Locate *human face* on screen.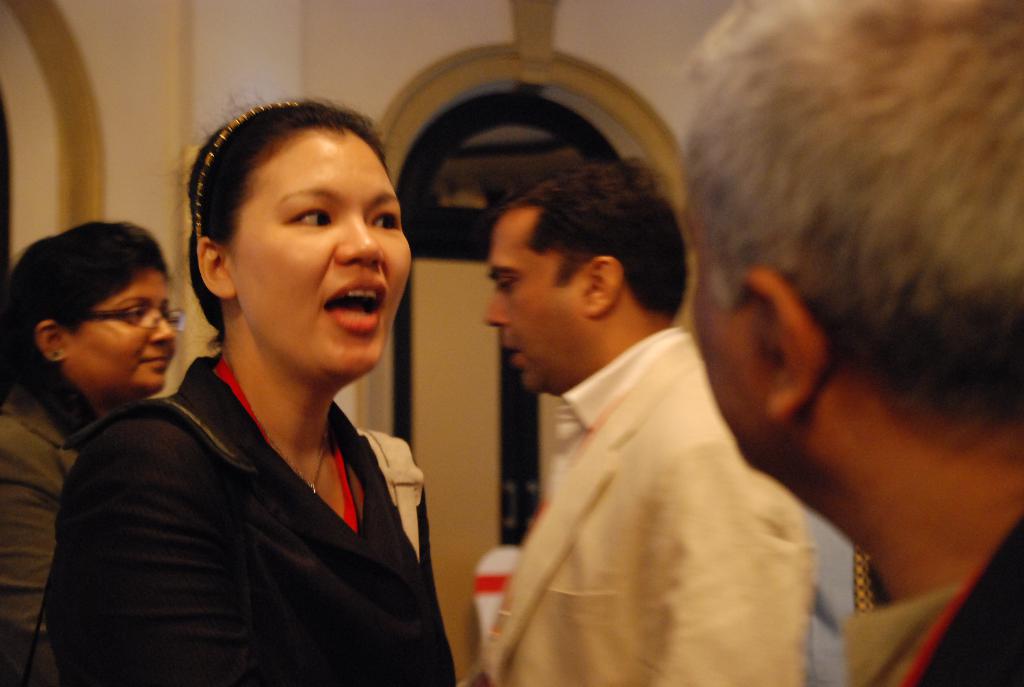
On screen at crop(236, 129, 412, 390).
